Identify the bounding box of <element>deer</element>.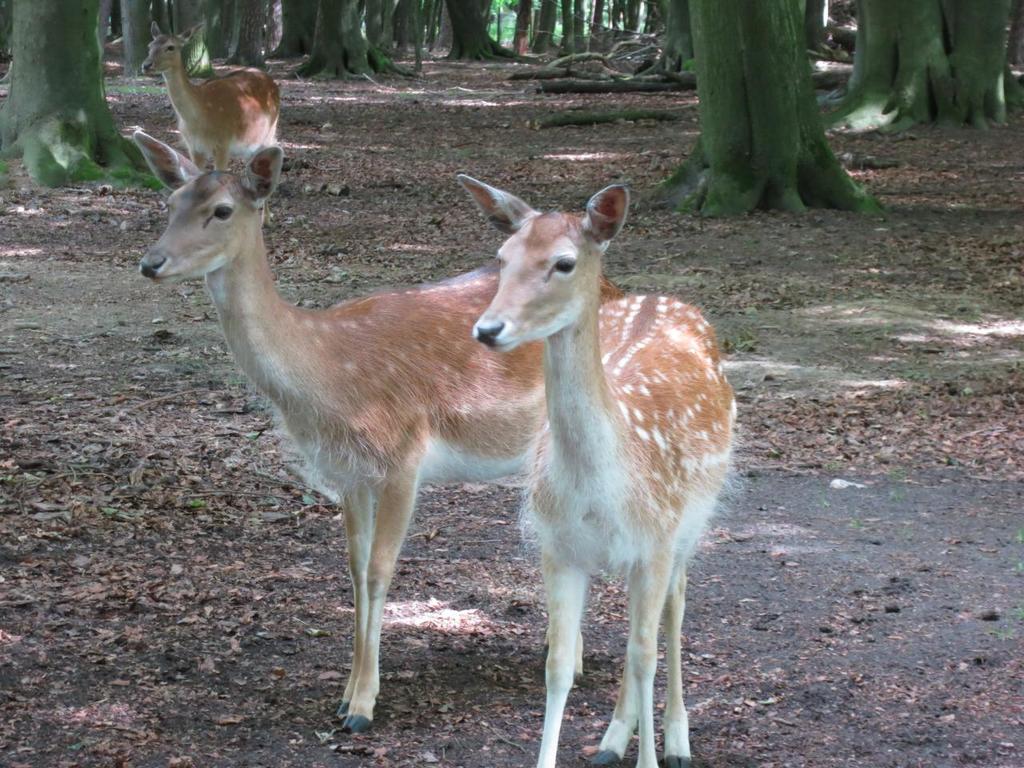
{"x1": 454, "y1": 178, "x2": 737, "y2": 767}.
